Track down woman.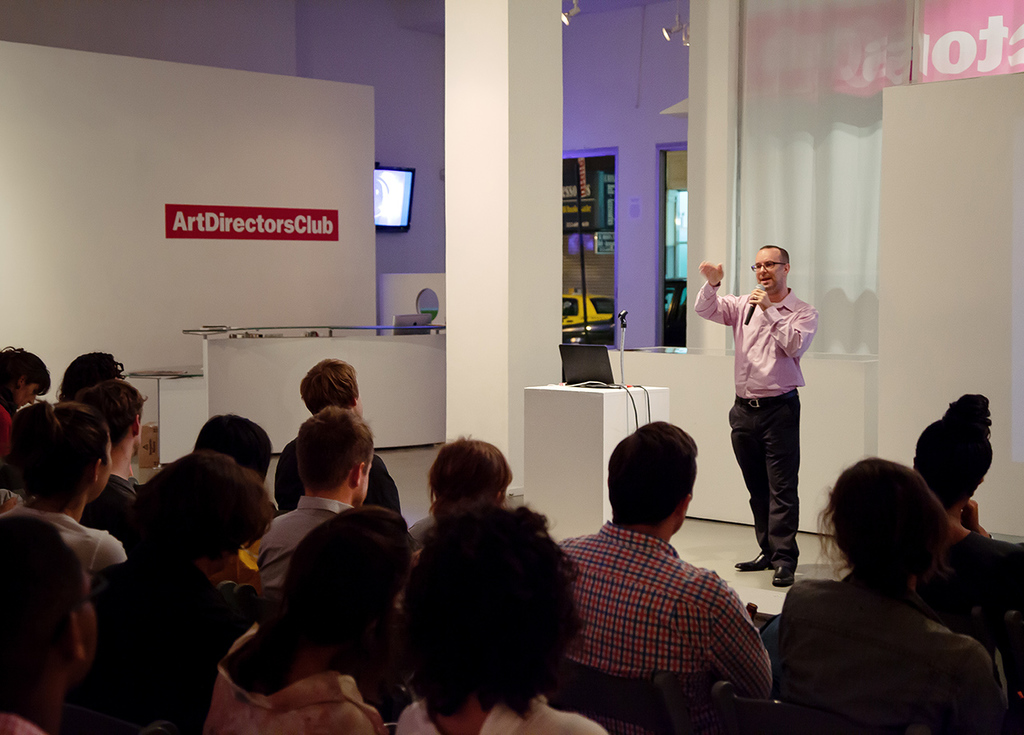
Tracked to <region>762, 437, 1013, 733</region>.
